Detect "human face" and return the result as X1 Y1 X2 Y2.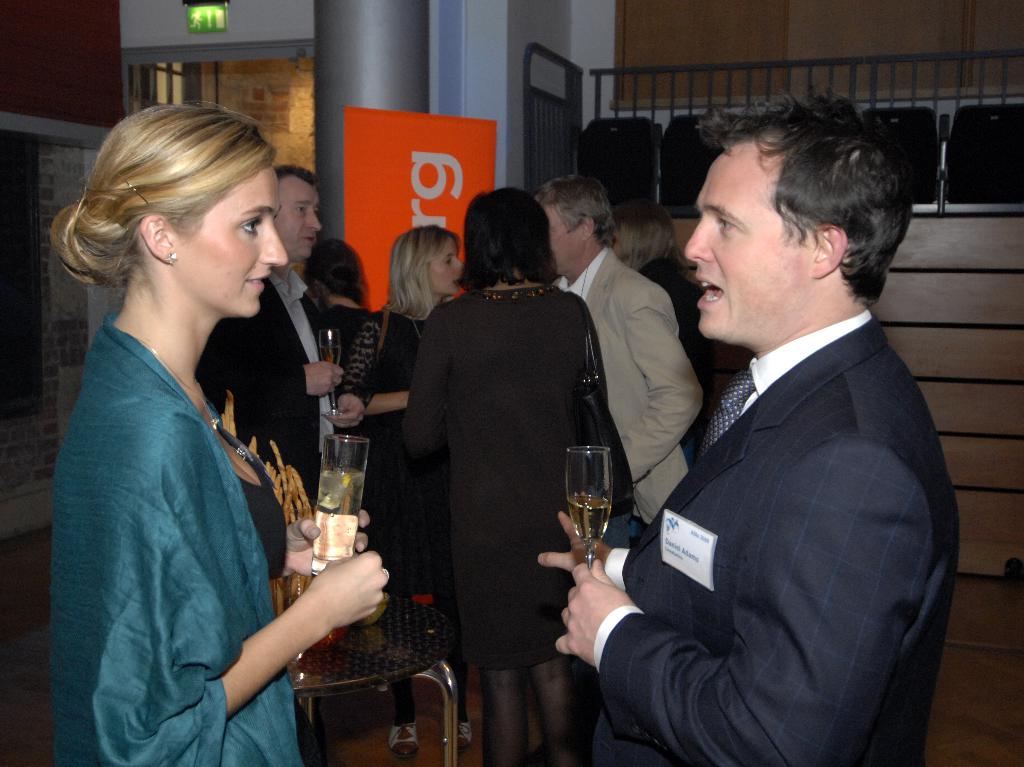
680 135 816 343.
